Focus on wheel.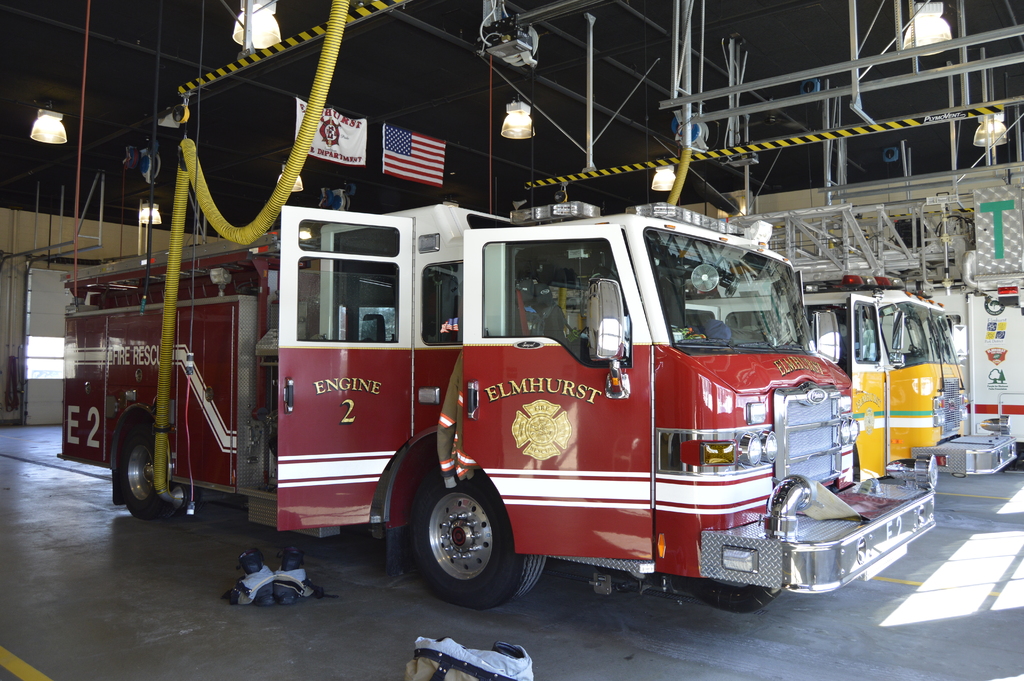
Focused at locate(682, 582, 778, 613).
